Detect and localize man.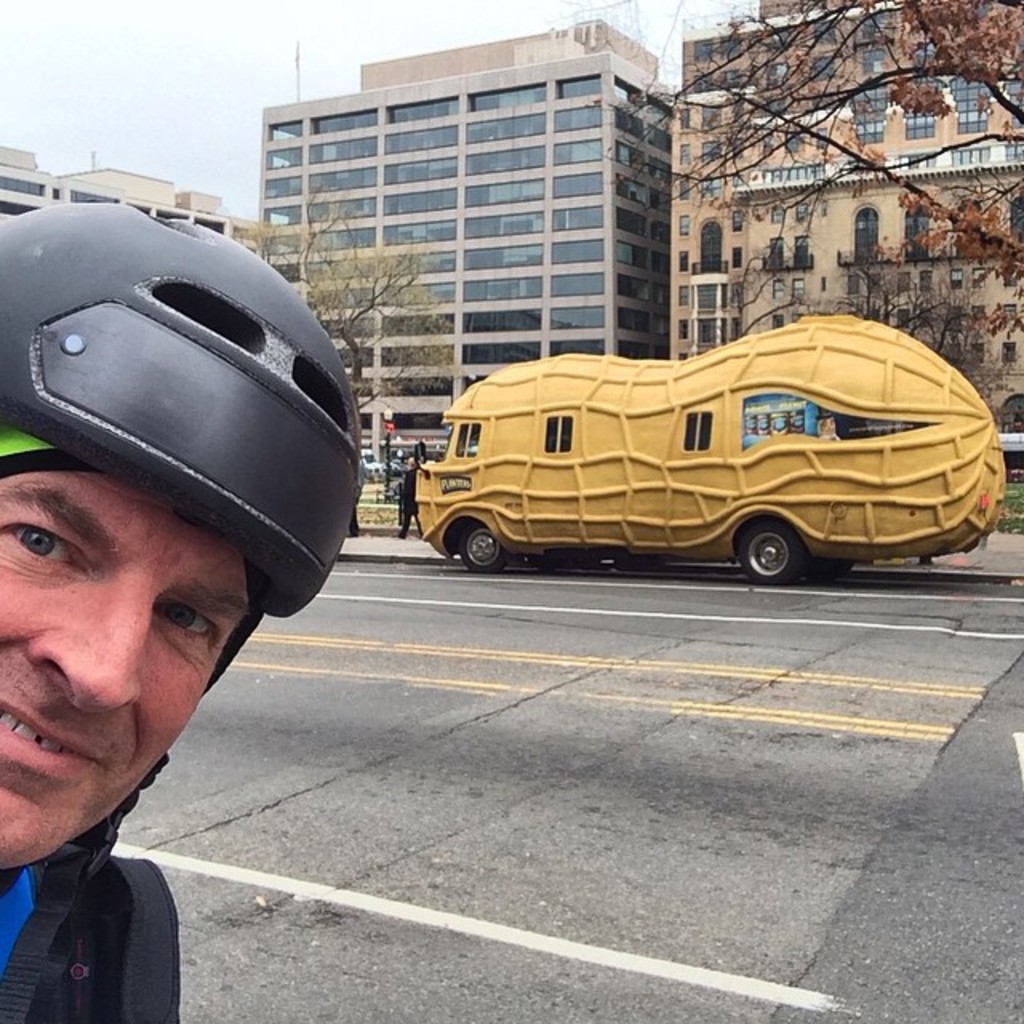
Localized at (x1=0, y1=269, x2=381, y2=971).
